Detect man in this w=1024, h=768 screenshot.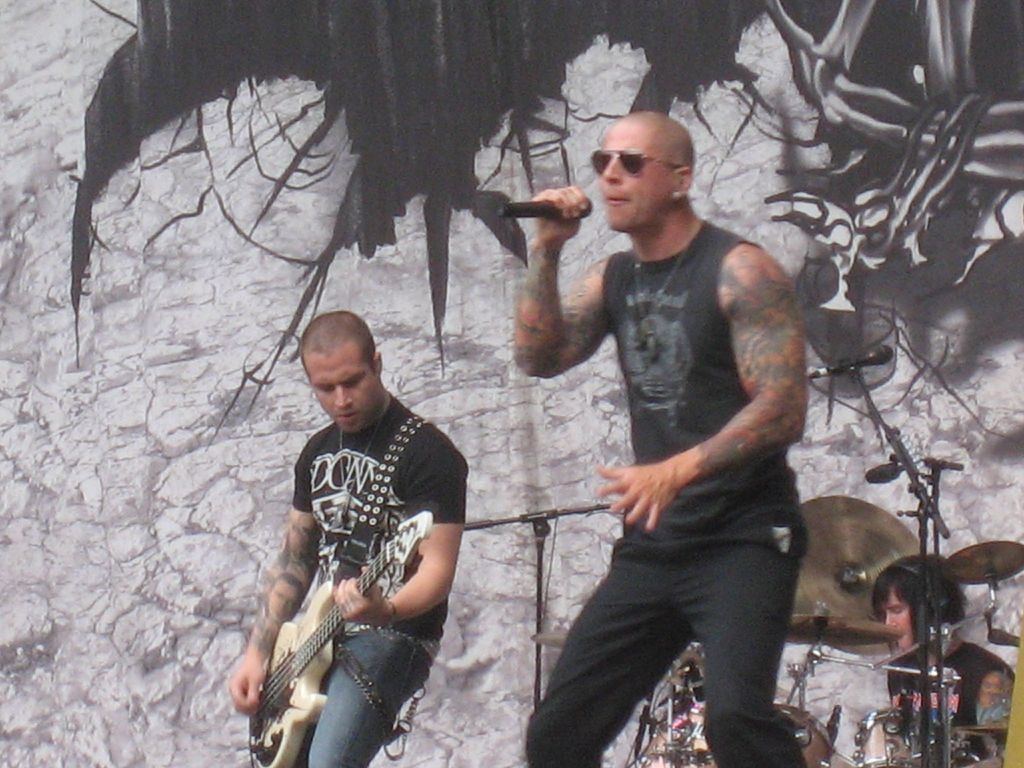
Detection: (x1=228, y1=312, x2=469, y2=767).
